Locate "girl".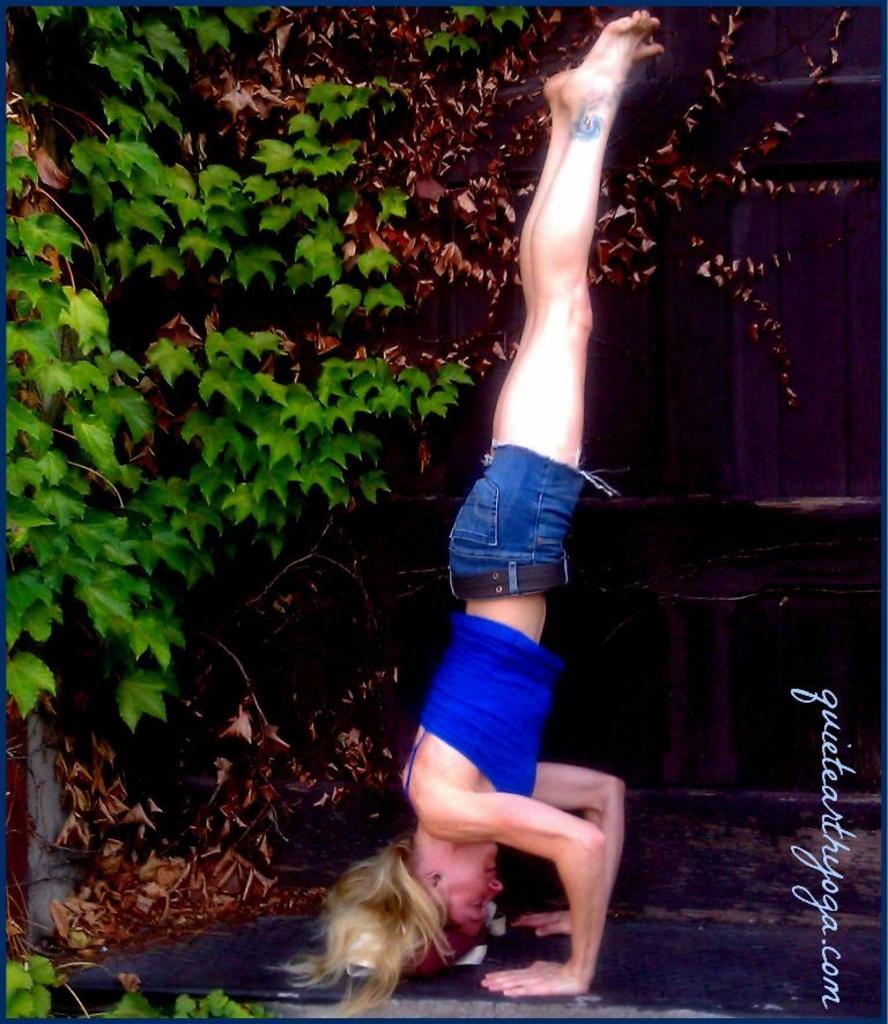
Bounding box: <bbox>274, 7, 665, 1018</bbox>.
